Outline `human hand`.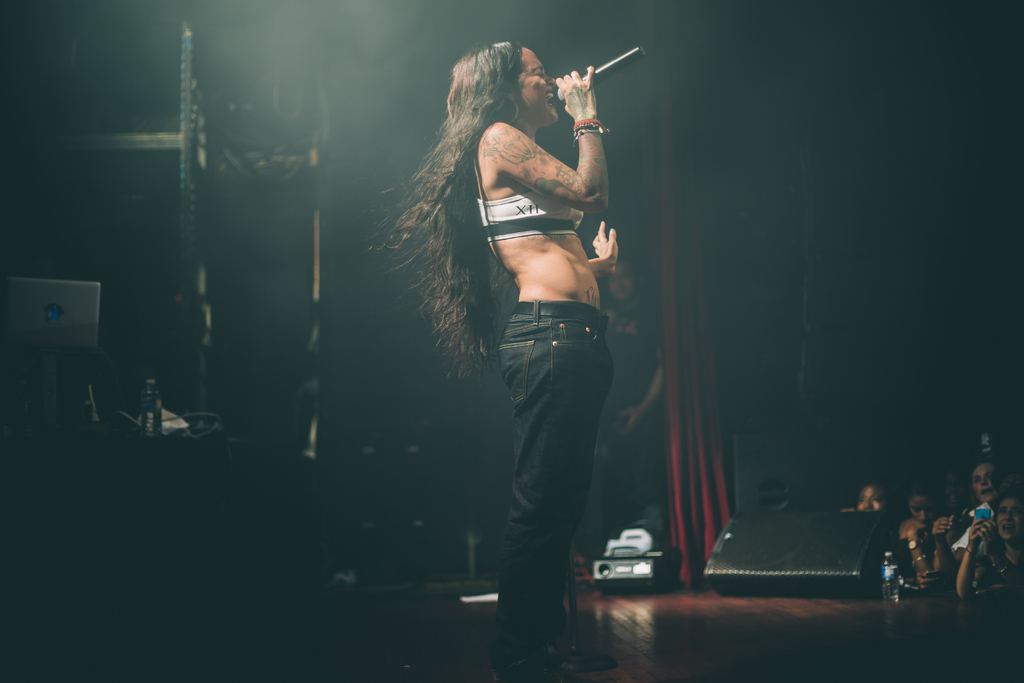
Outline: (x1=620, y1=407, x2=645, y2=436).
